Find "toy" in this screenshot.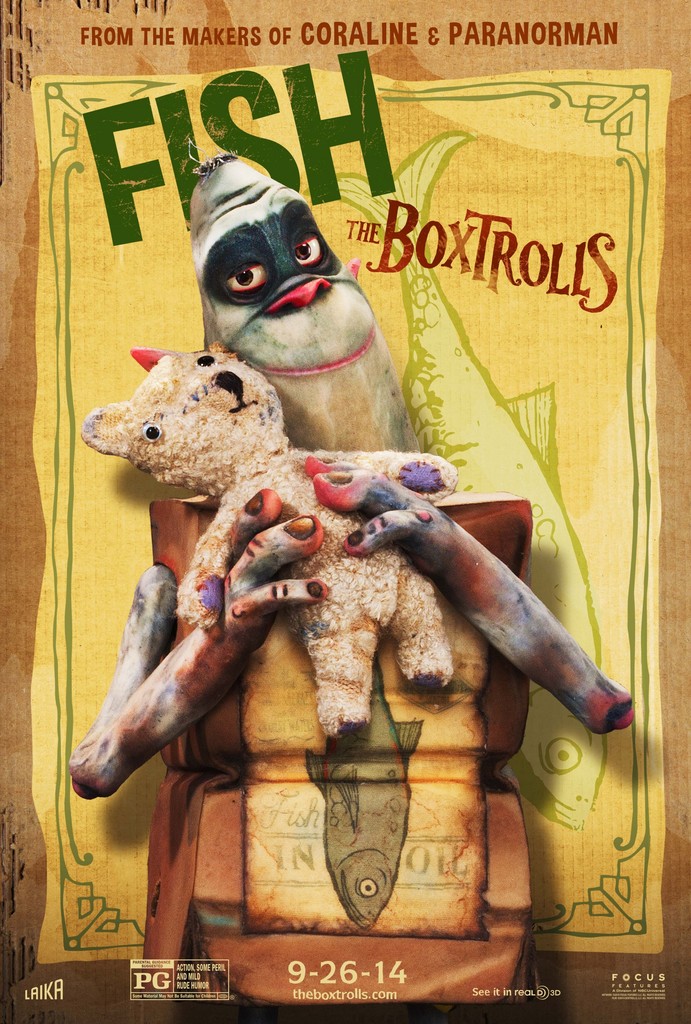
The bounding box for "toy" is left=51, top=145, right=639, bottom=1023.
